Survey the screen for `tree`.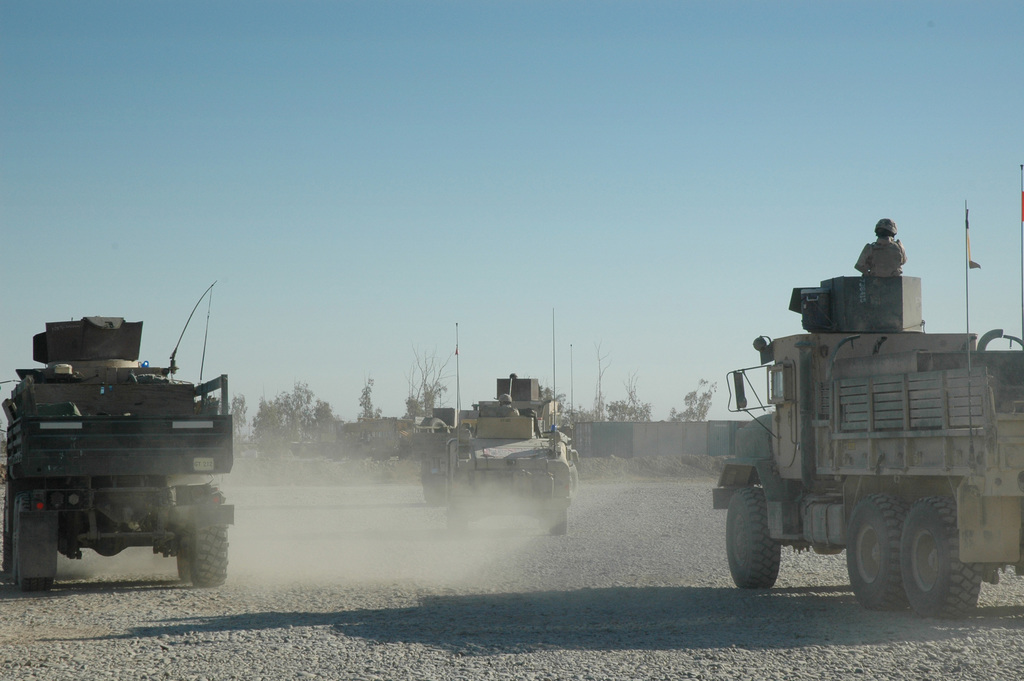
Survey found: <region>400, 344, 447, 425</region>.
